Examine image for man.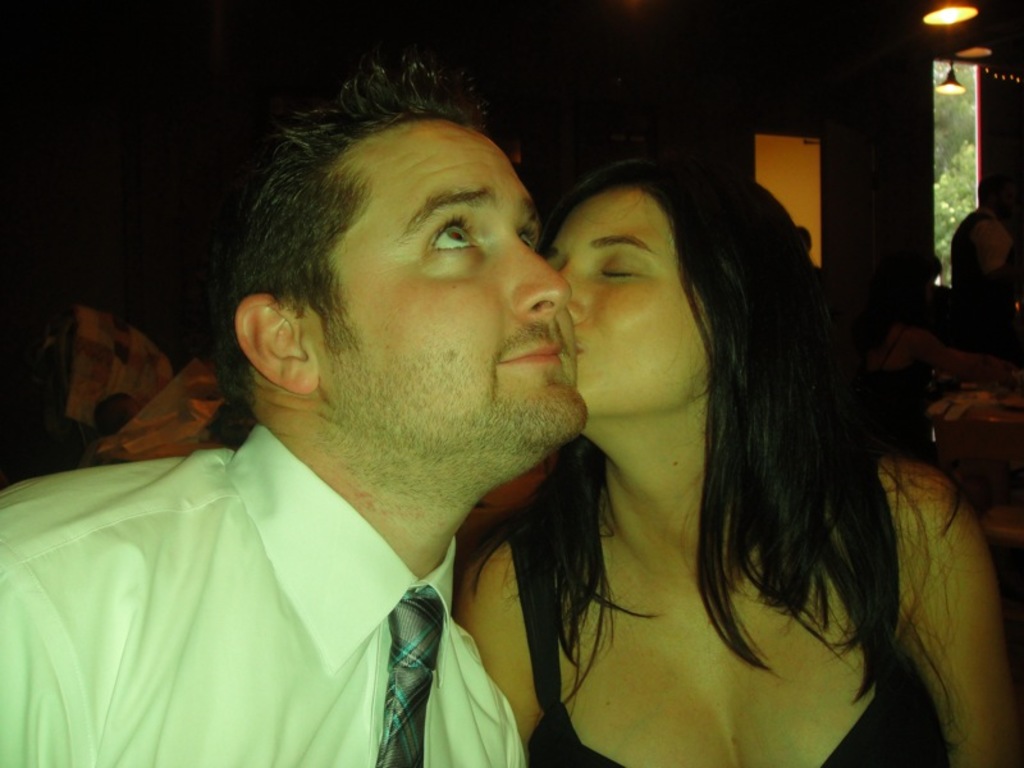
Examination result: 24/101/599/767.
